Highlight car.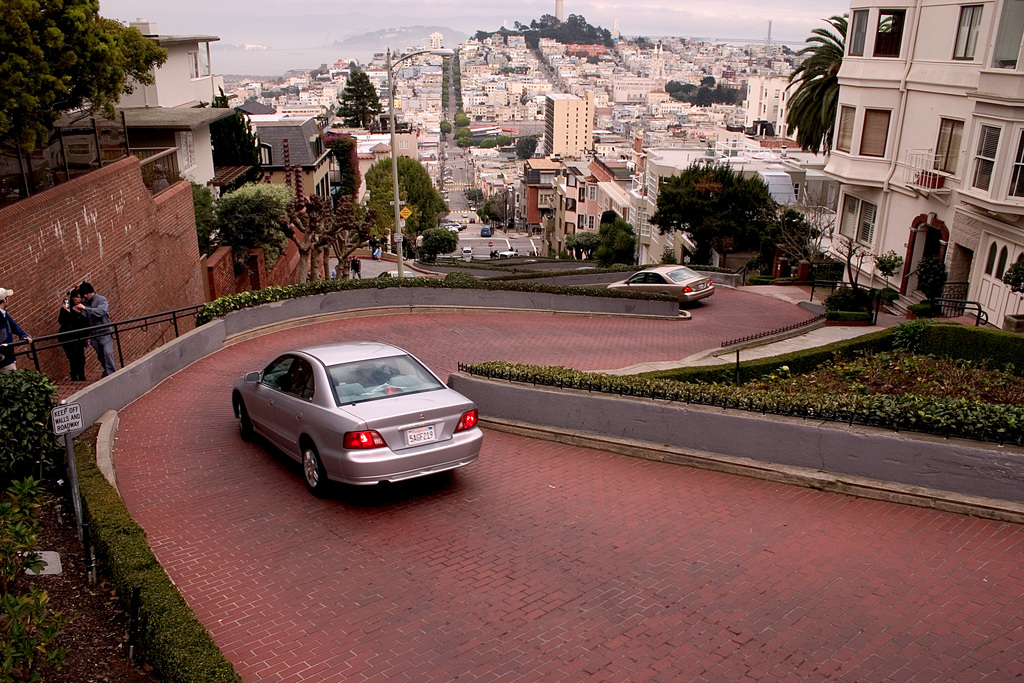
Highlighted region: select_region(606, 265, 714, 304).
